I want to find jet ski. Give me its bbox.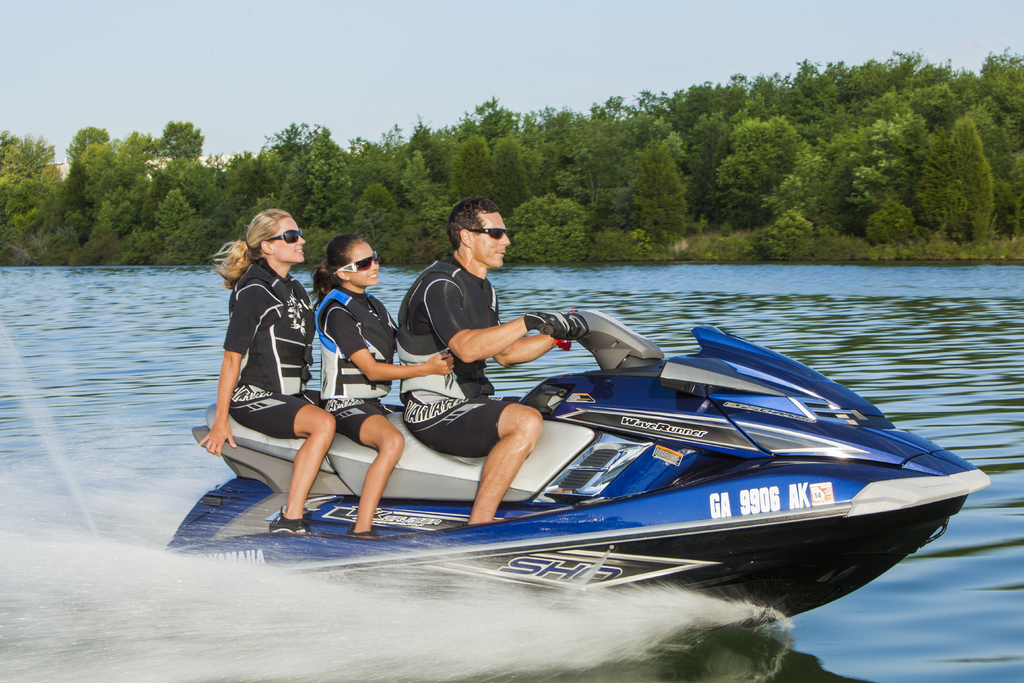
bbox=[159, 306, 993, 629].
